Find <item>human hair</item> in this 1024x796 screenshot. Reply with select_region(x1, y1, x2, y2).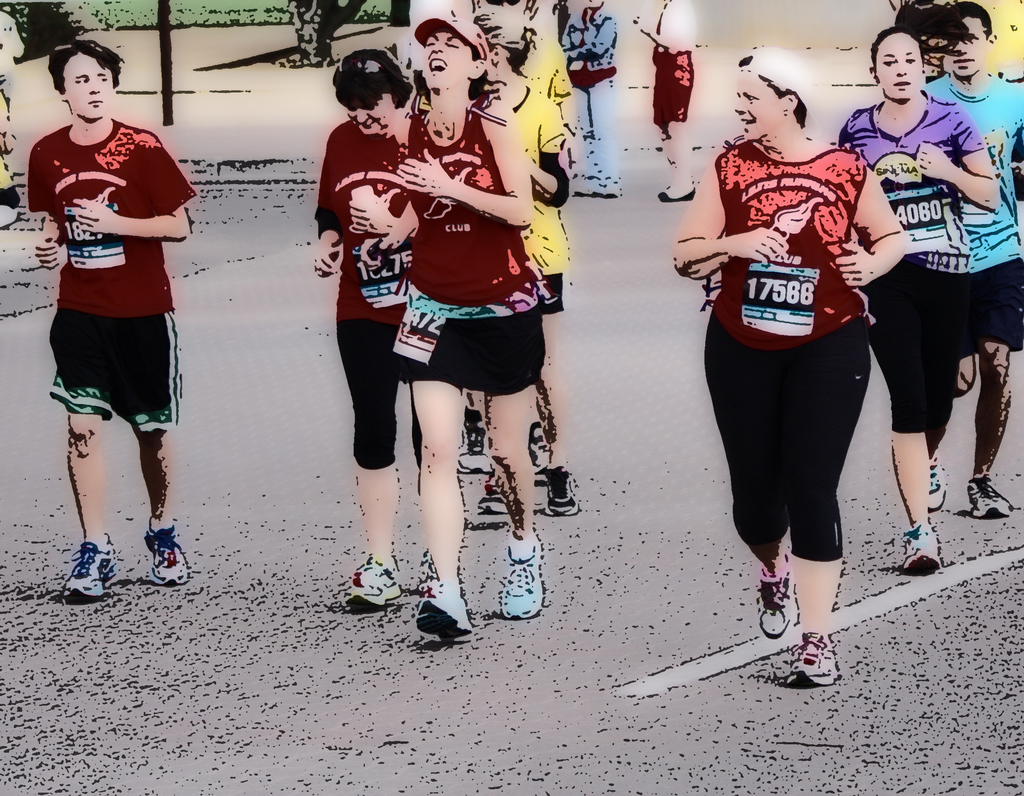
select_region(330, 48, 415, 108).
